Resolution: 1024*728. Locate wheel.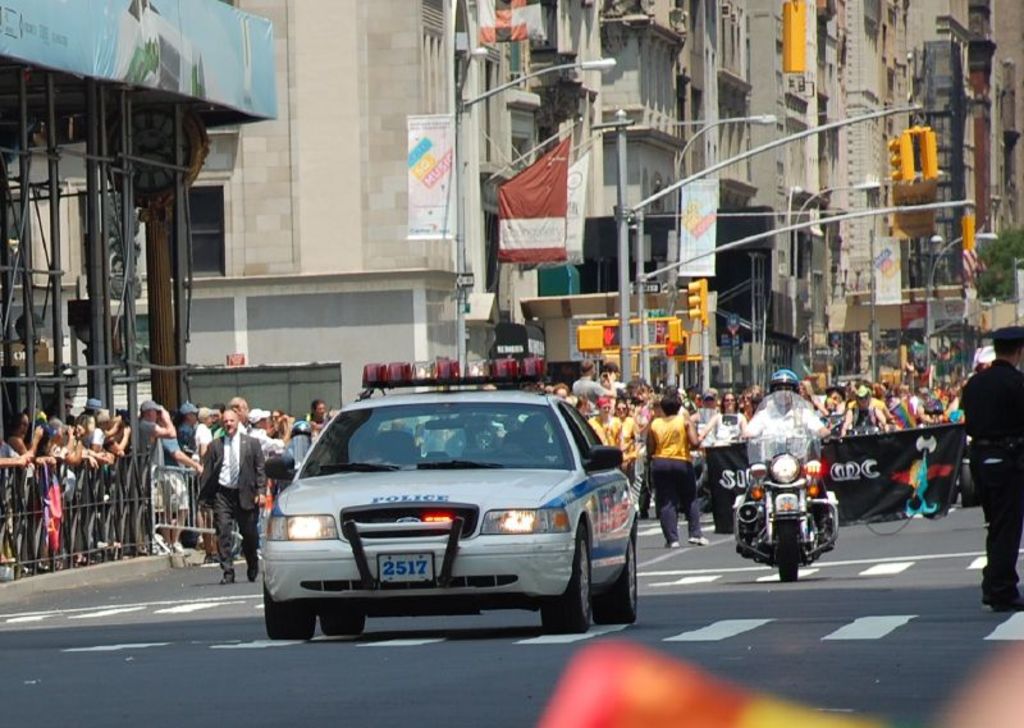
box(261, 580, 317, 638).
